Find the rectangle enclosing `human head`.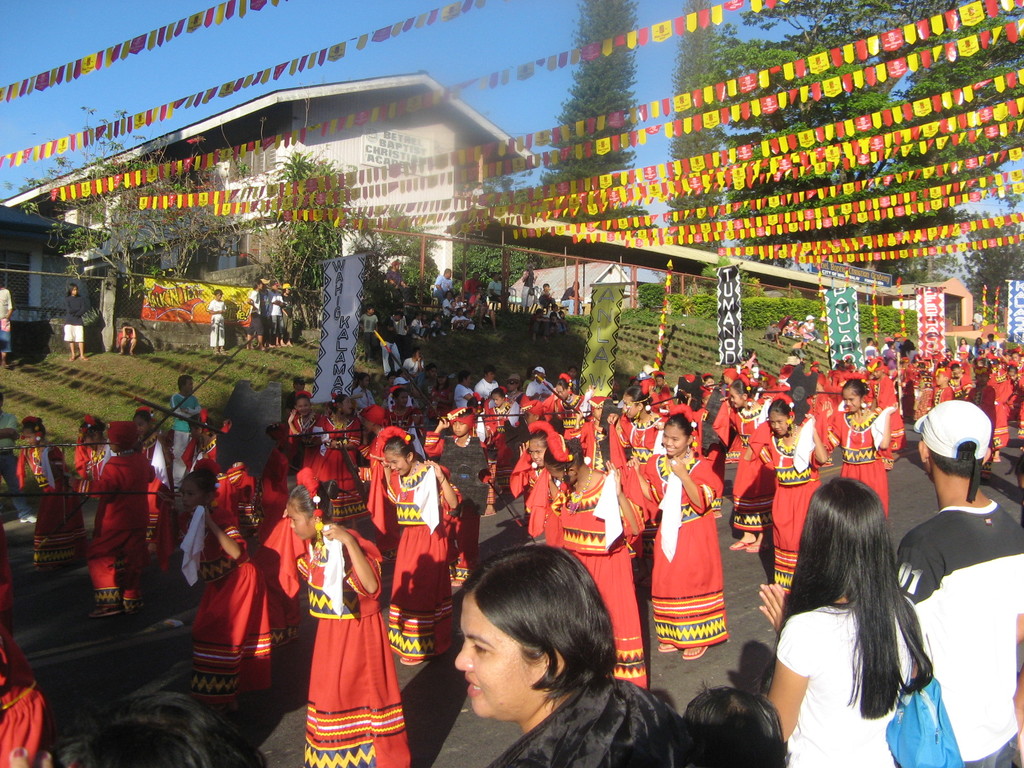
870, 362, 884, 378.
